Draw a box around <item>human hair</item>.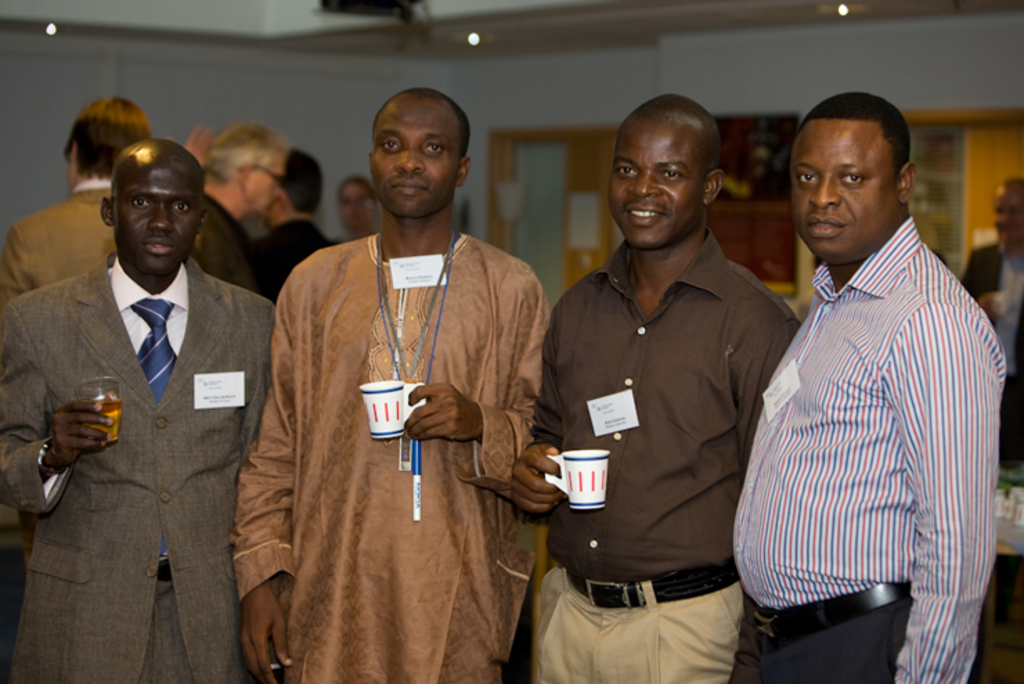
<region>198, 116, 293, 191</region>.
